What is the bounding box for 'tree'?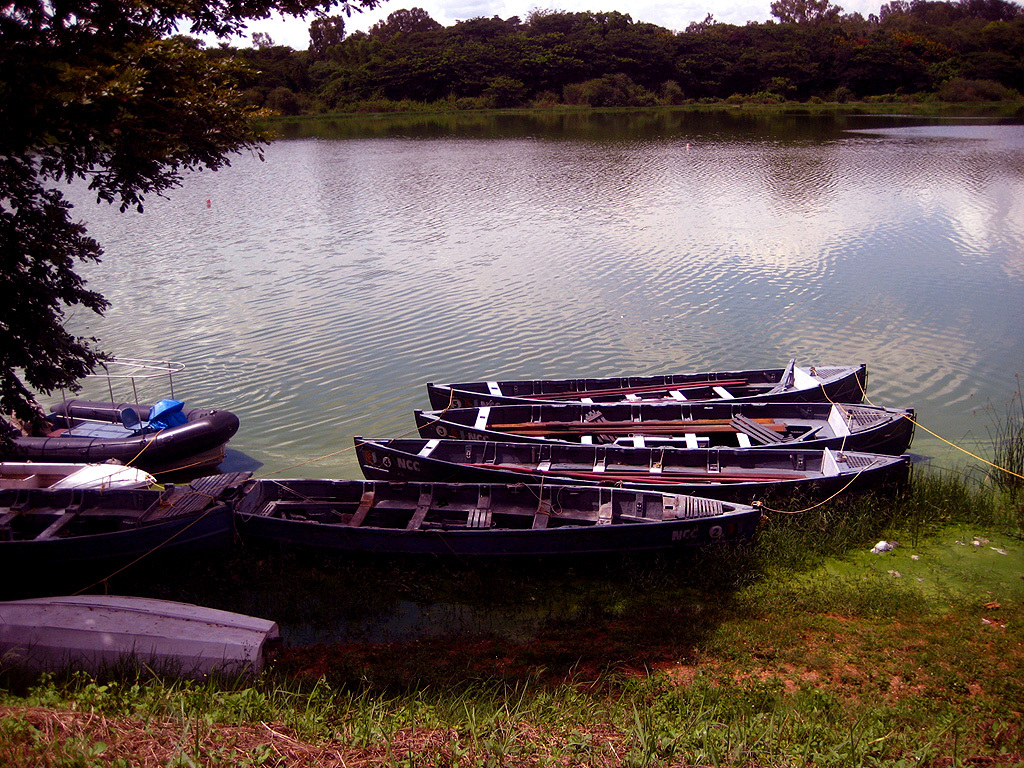
[2,0,385,422].
